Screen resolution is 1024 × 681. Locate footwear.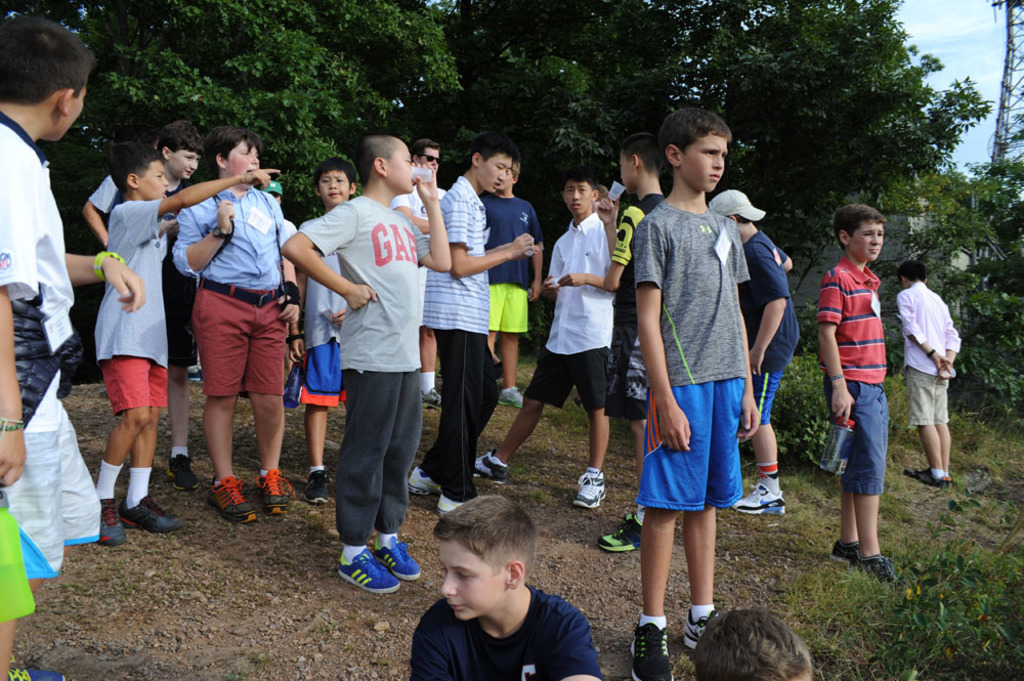
left=628, top=623, right=673, bottom=680.
